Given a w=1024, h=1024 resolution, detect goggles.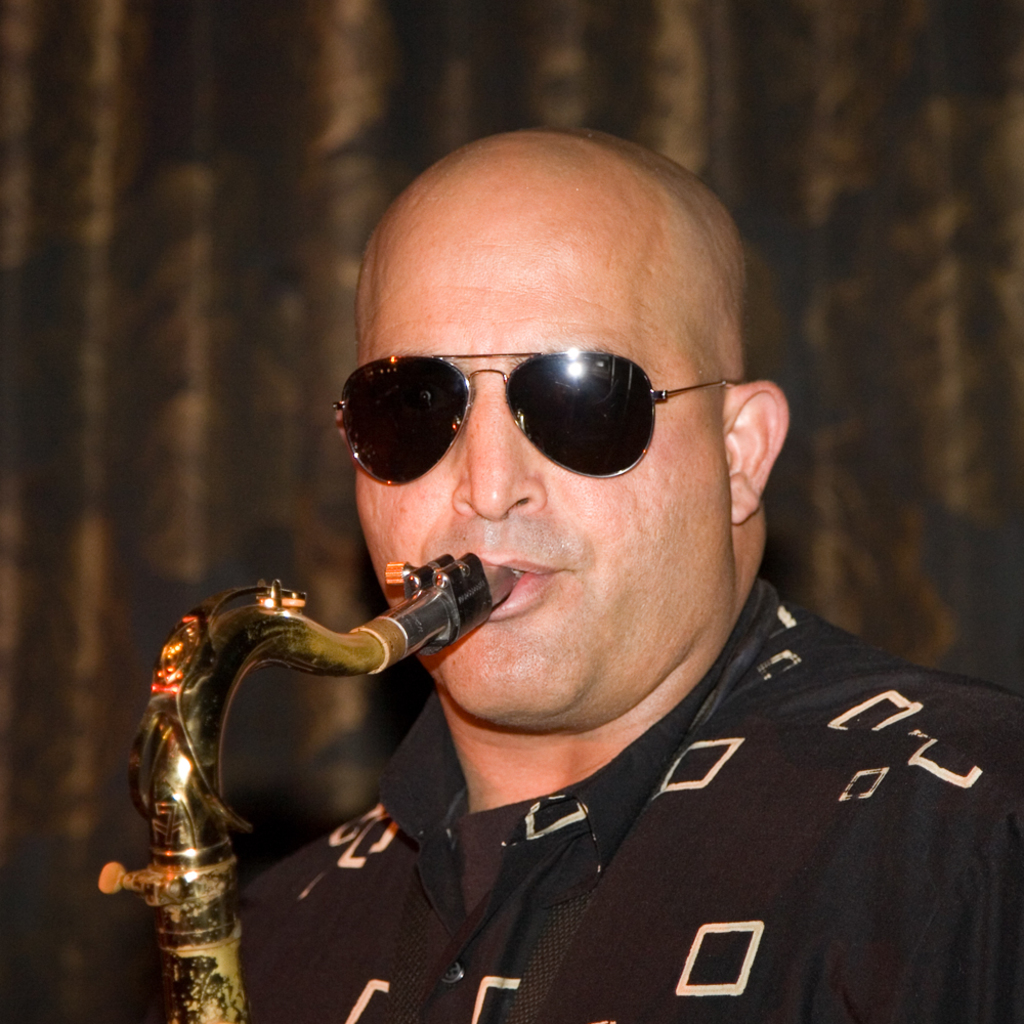
region(336, 325, 744, 487).
